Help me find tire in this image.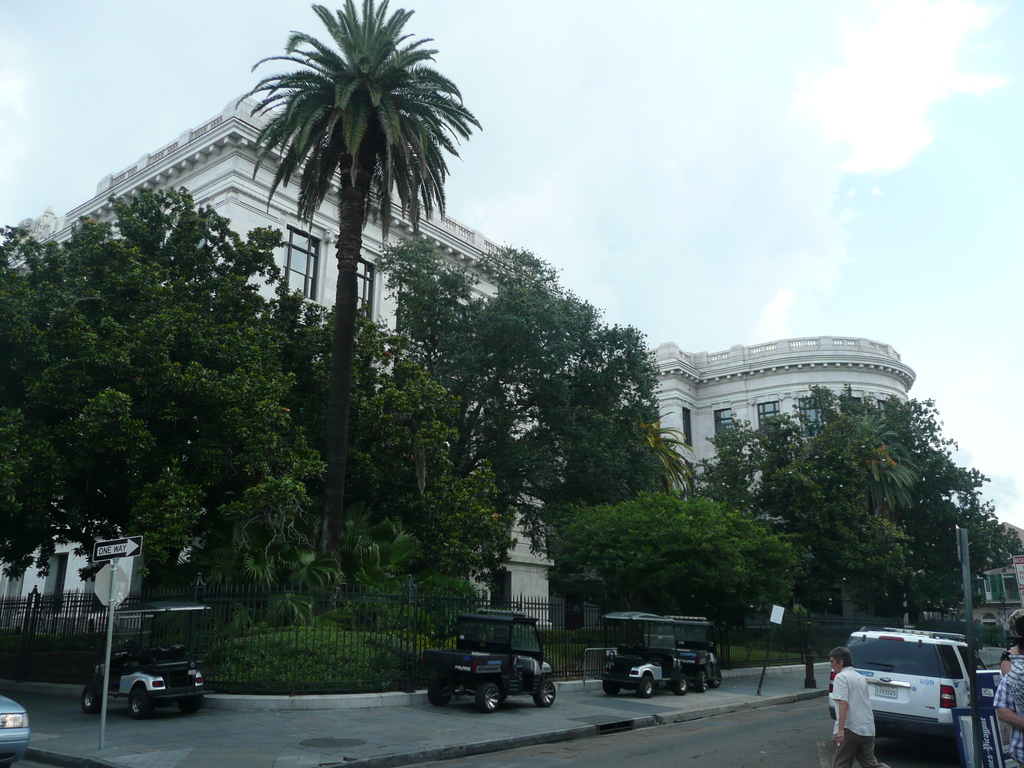
Found it: 182/694/201/714.
